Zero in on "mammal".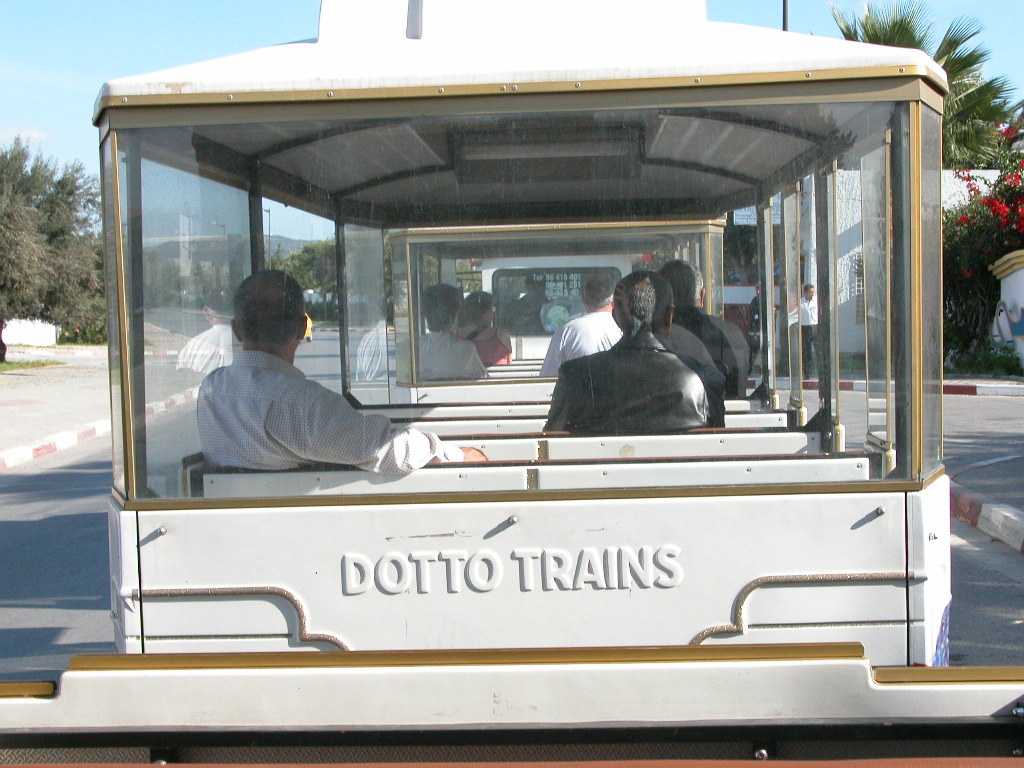
Zeroed in: {"left": 802, "top": 282, "right": 842, "bottom": 379}.
